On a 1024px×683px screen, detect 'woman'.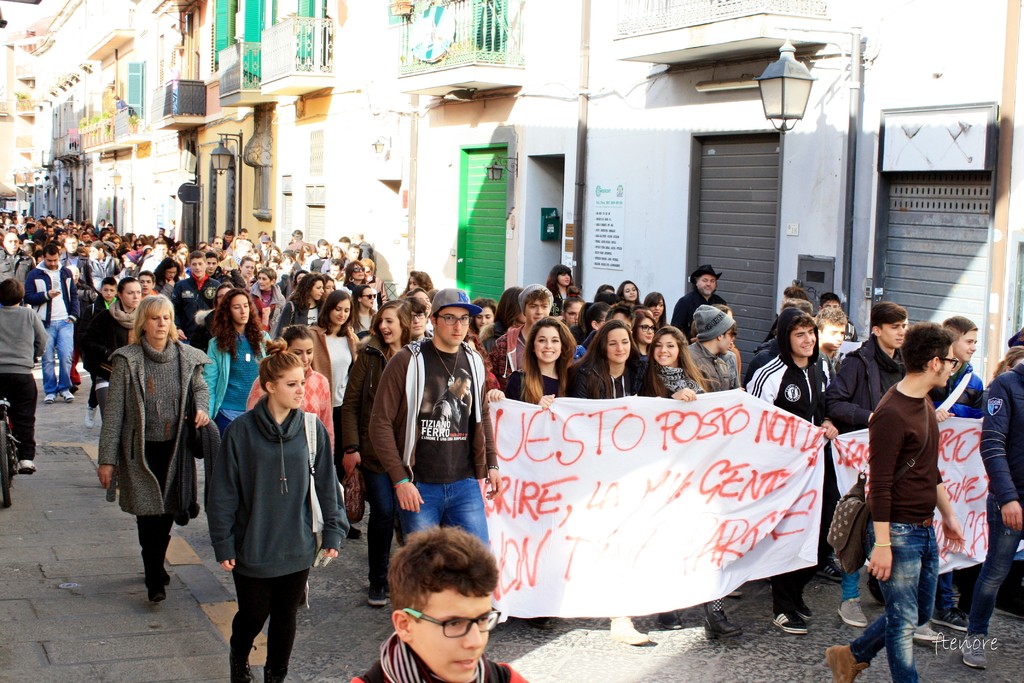
99 292 194 602.
